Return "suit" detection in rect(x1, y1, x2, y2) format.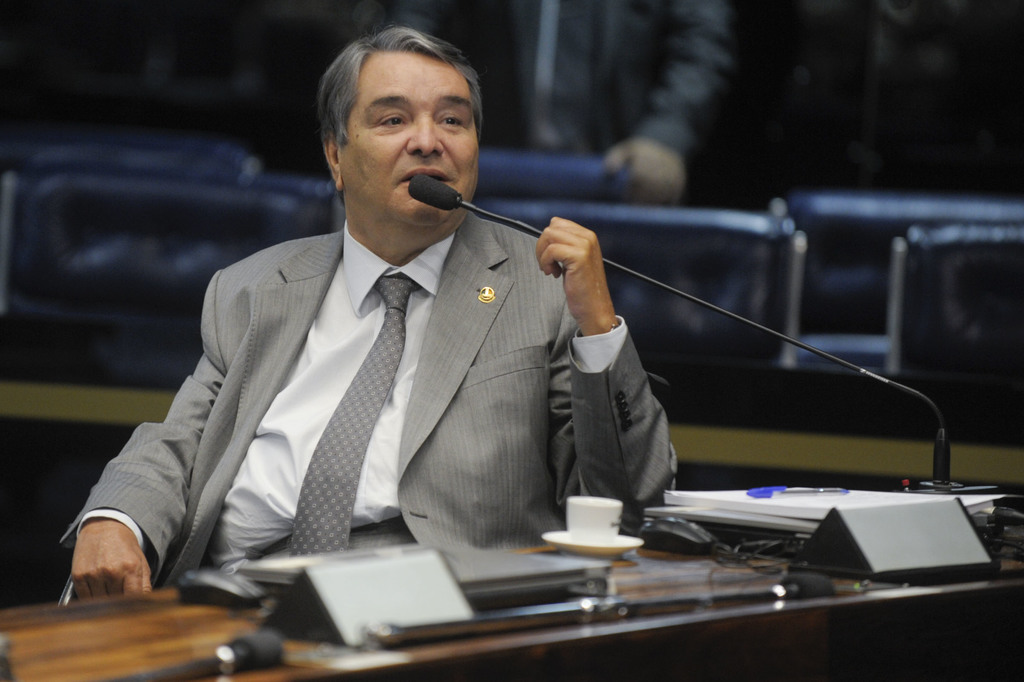
rect(115, 106, 719, 598).
